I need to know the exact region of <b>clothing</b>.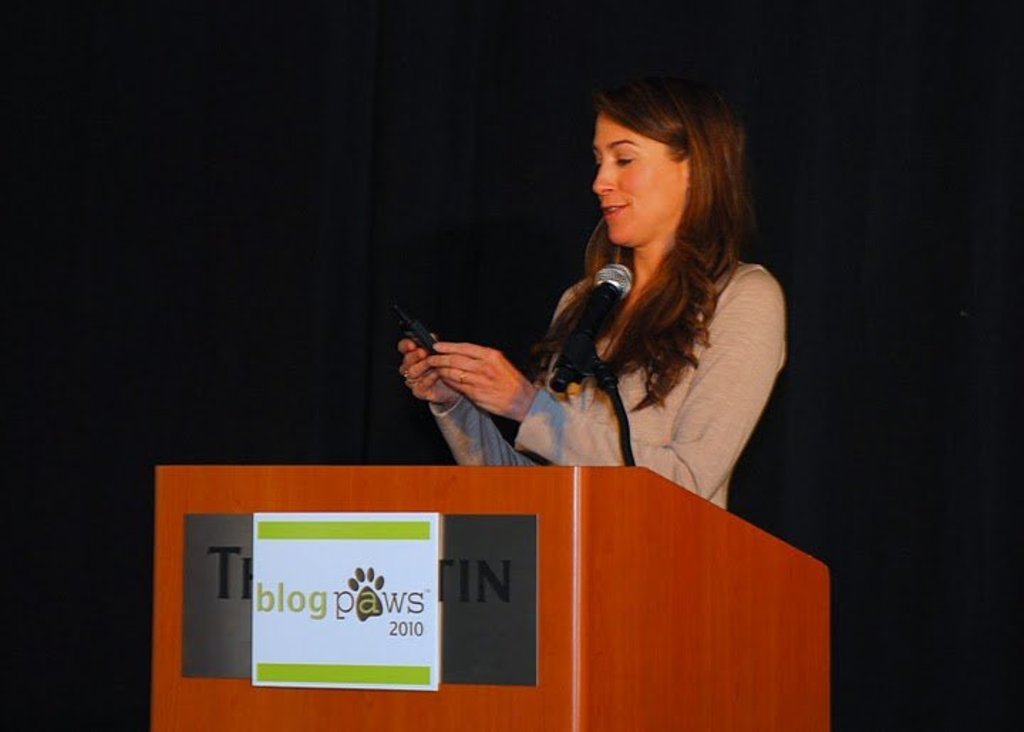
Region: [x1=441, y1=209, x2=808, y2=507].
